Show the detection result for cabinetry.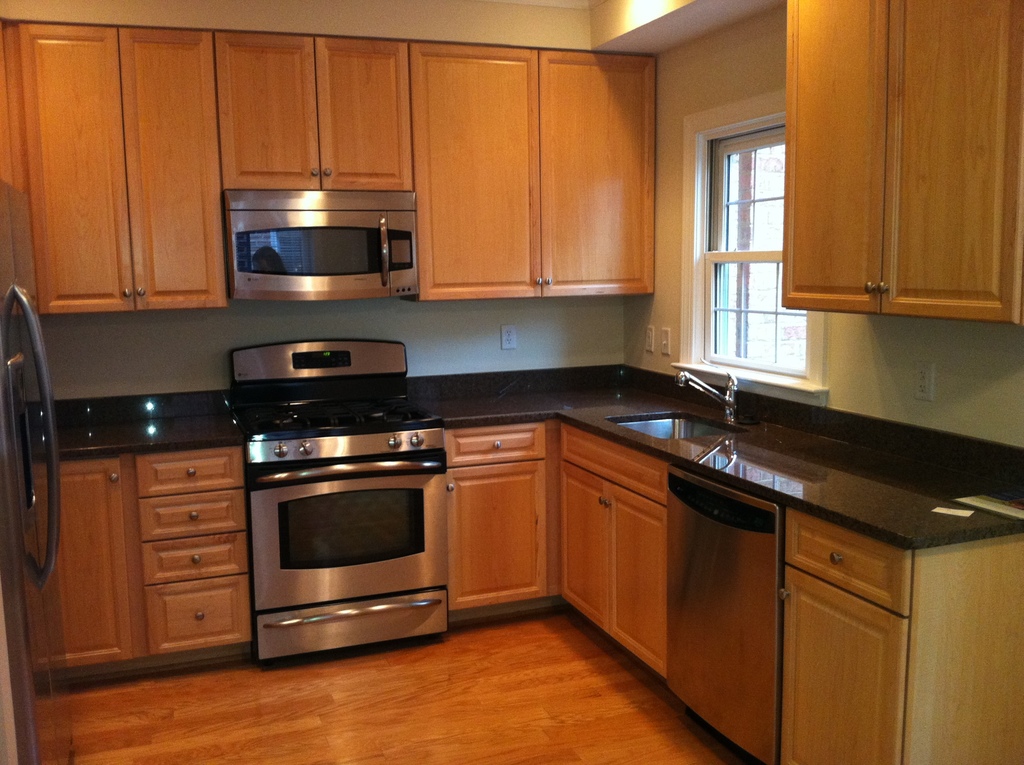
781, 0, 1023, 325.
